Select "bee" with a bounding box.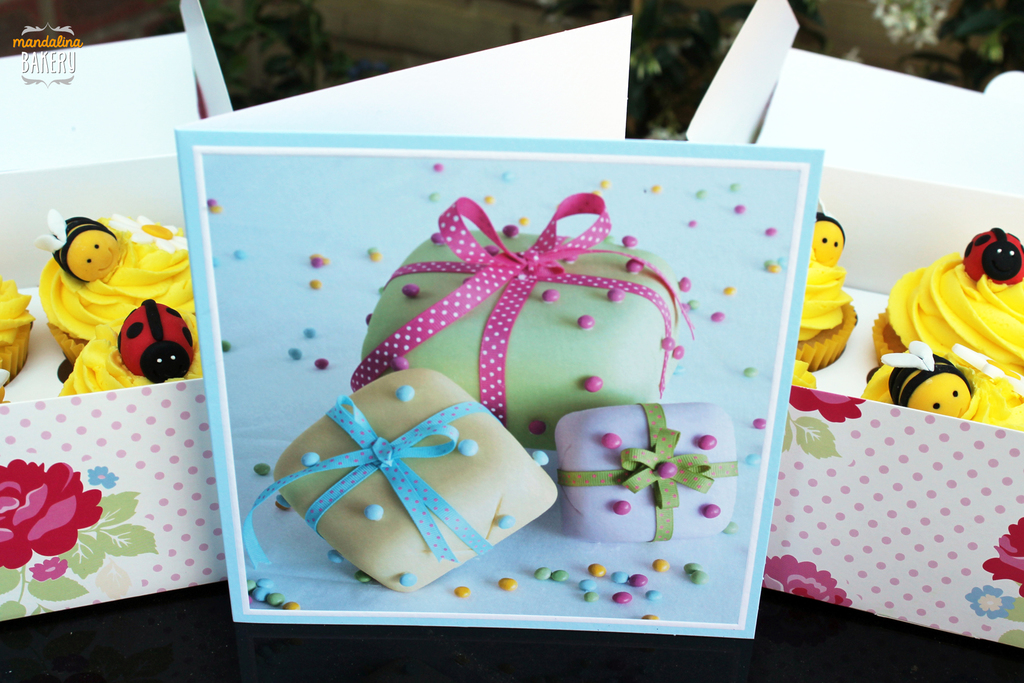
crop(809, 201, 840, 272).
